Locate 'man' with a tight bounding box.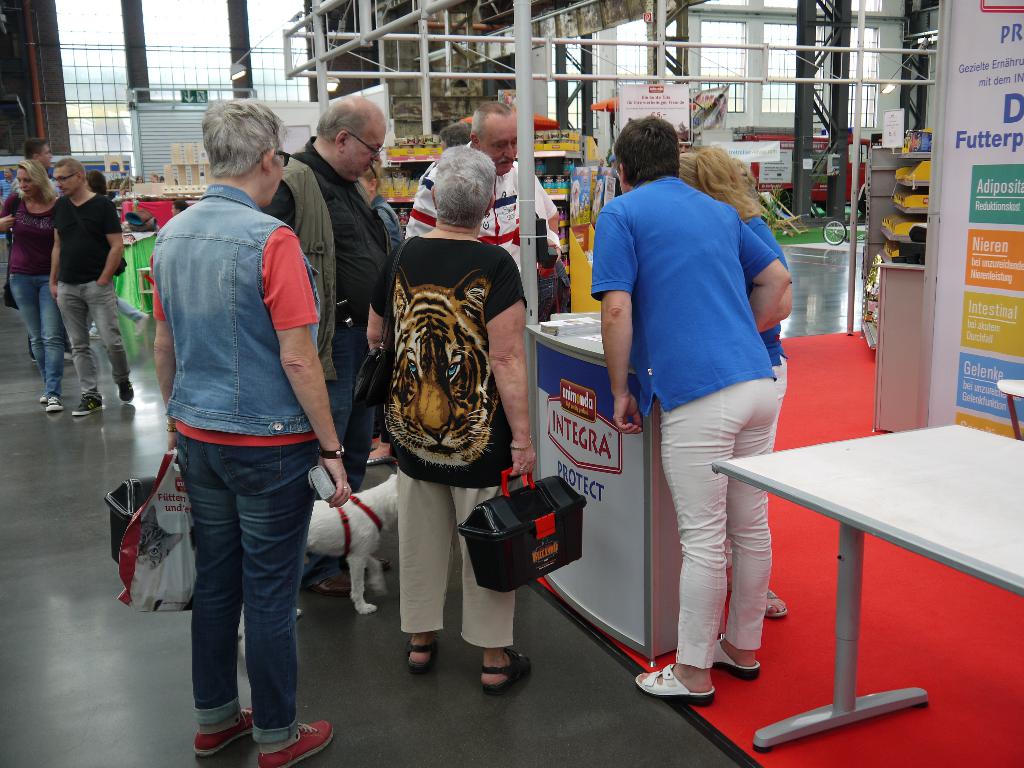
bbox=[399, 95, 563, 328].
